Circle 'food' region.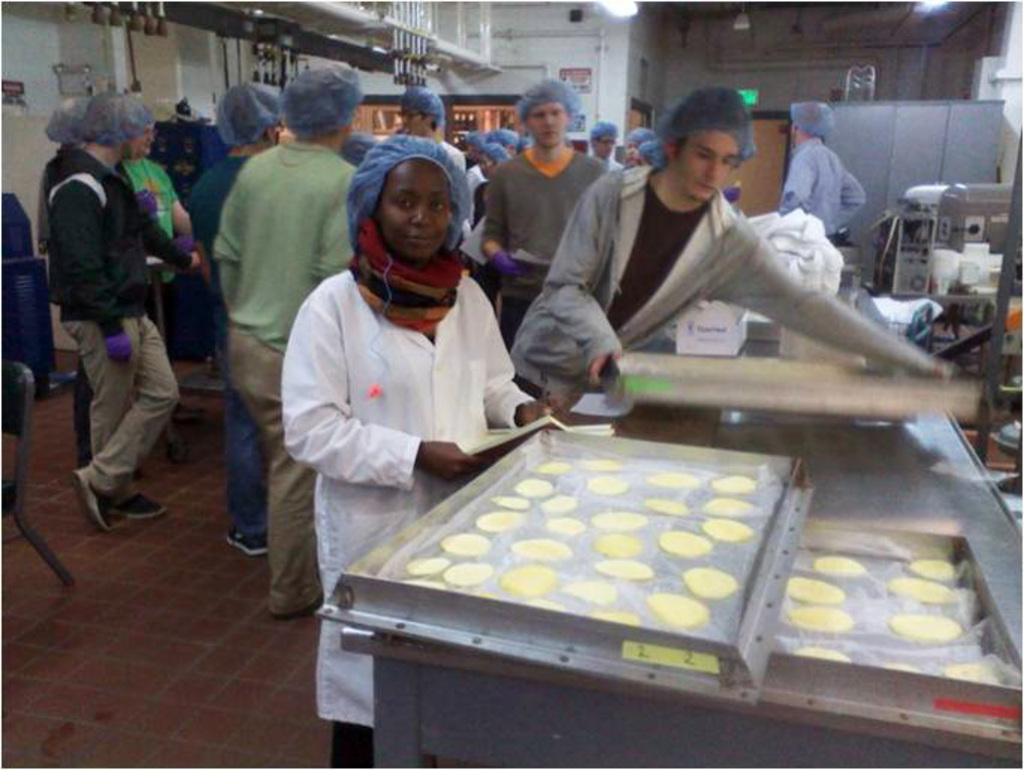
Region: select_region(442, 559, 493, 588).
